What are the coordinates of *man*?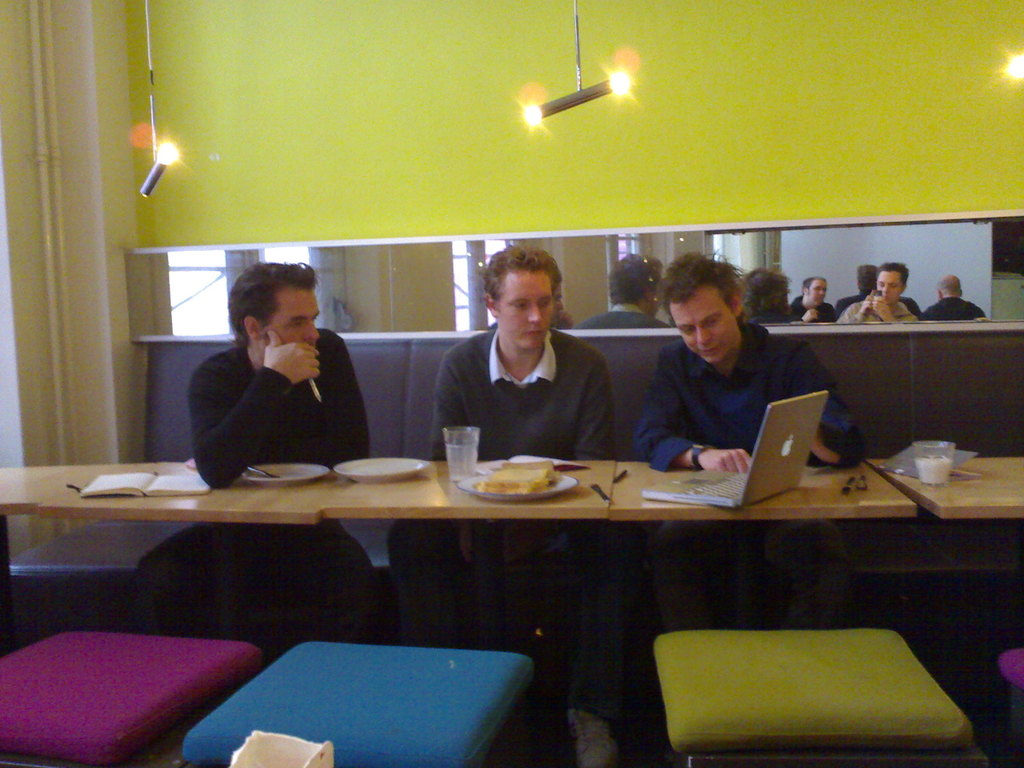
bbox(136, 257, 386, 642).
